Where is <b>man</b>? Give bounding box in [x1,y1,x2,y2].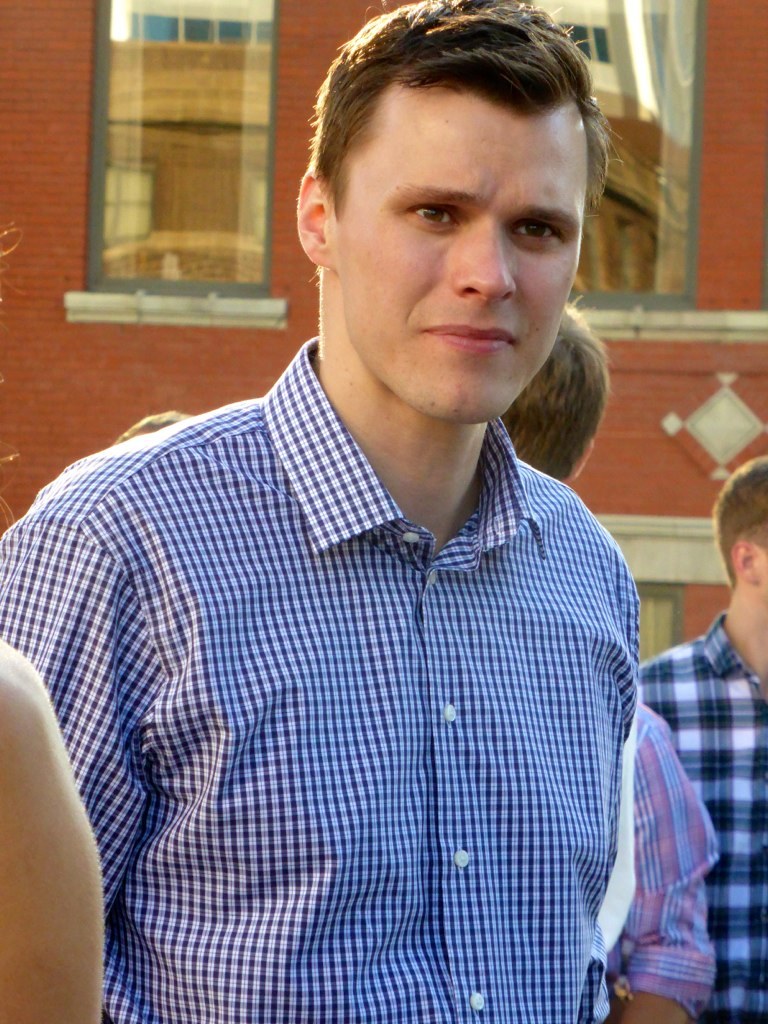
[495,298,633,956].
